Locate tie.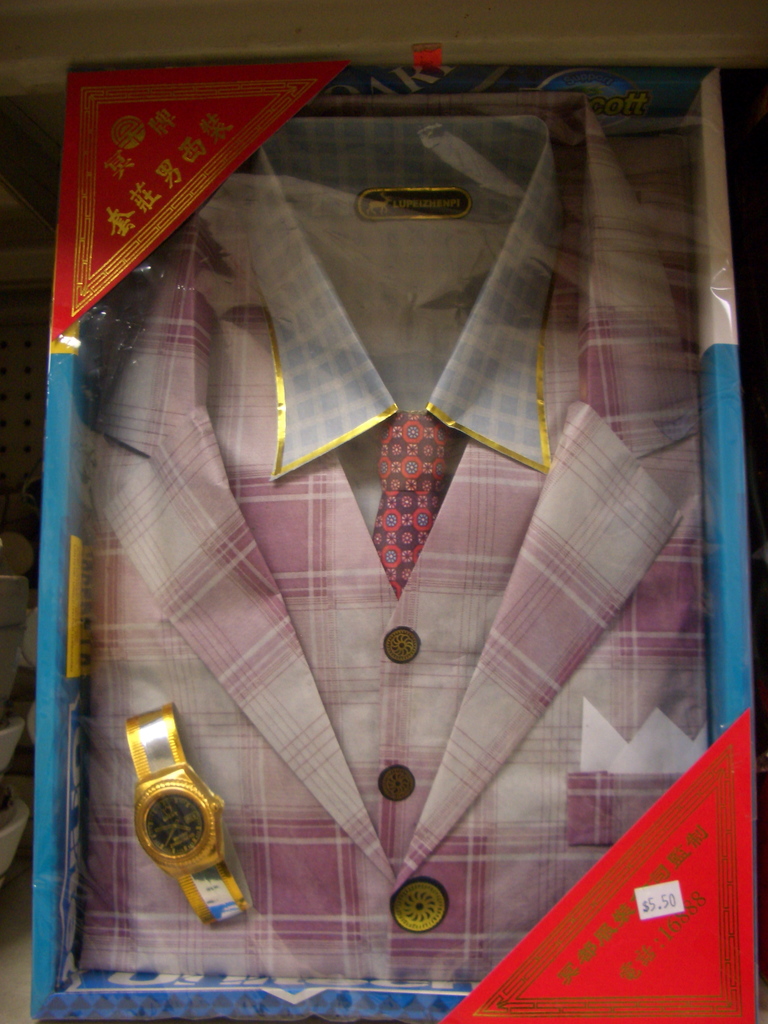
Bounding box: detection(370, 408, 450, 603).
